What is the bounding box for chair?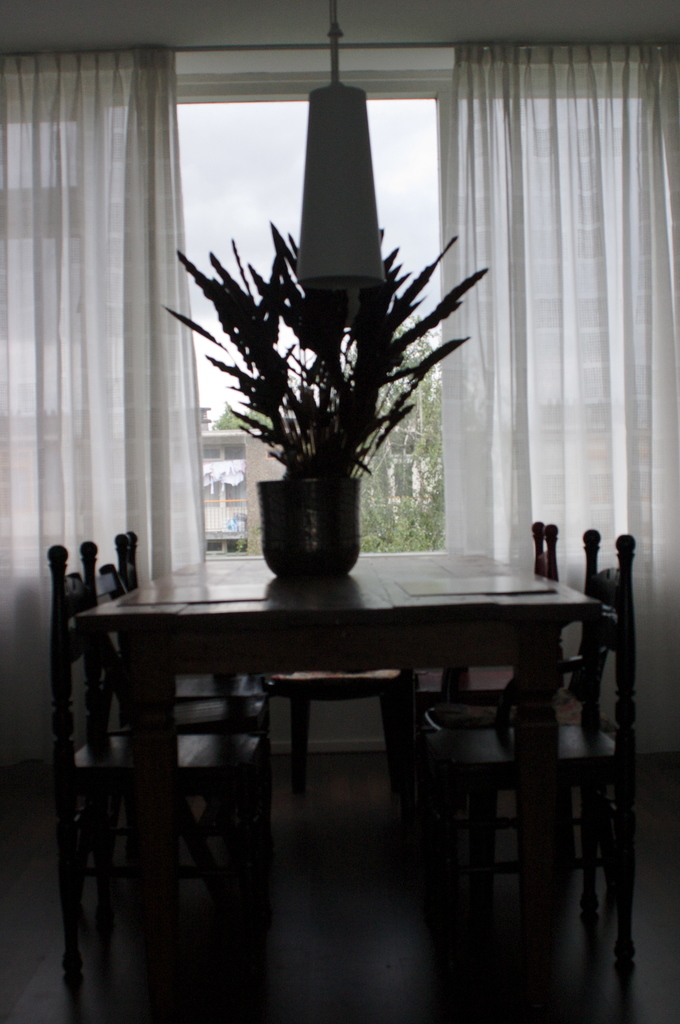
[left=428, top=526, right=643, bottom=979].
